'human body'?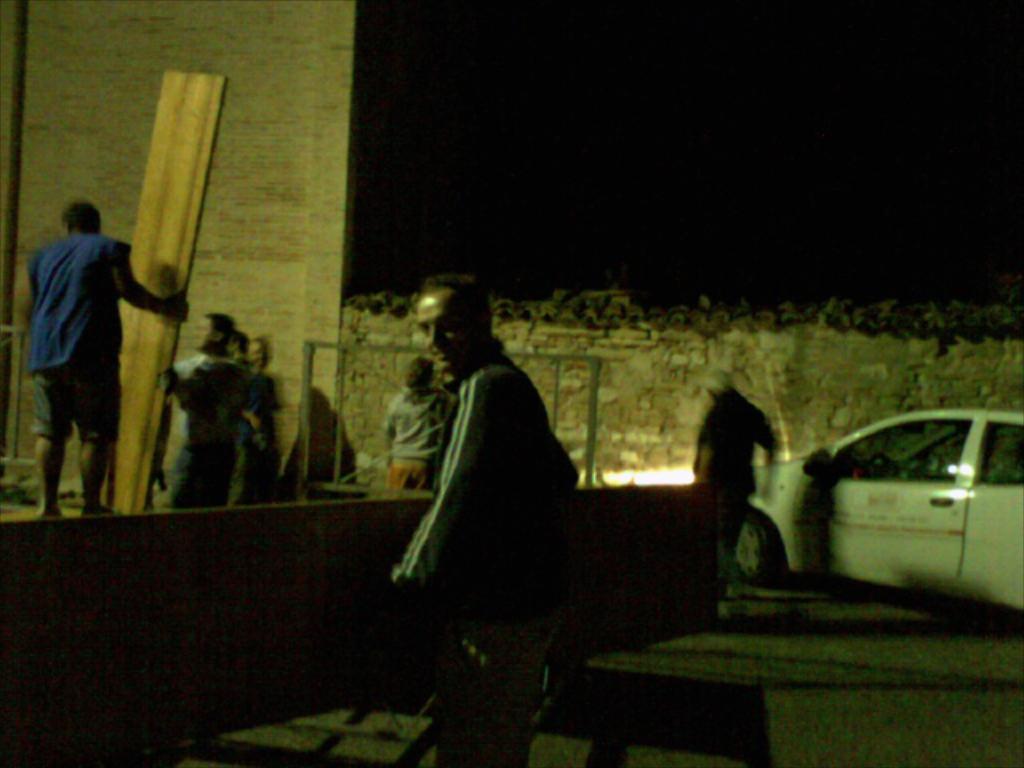
386/386/458/493
